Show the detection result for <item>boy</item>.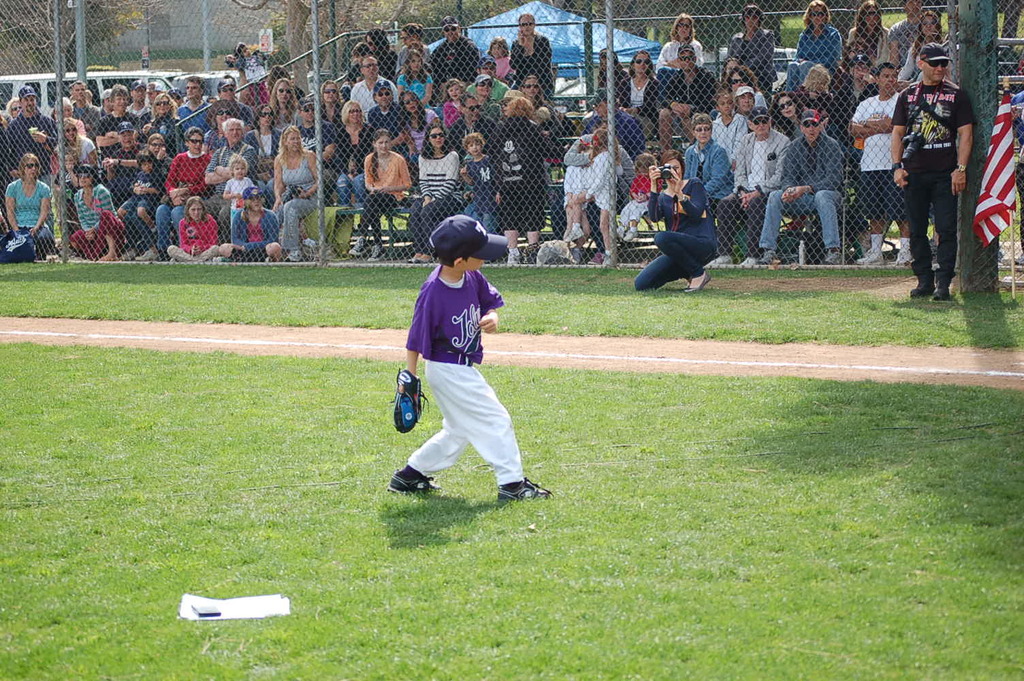
385/228/563/503.
